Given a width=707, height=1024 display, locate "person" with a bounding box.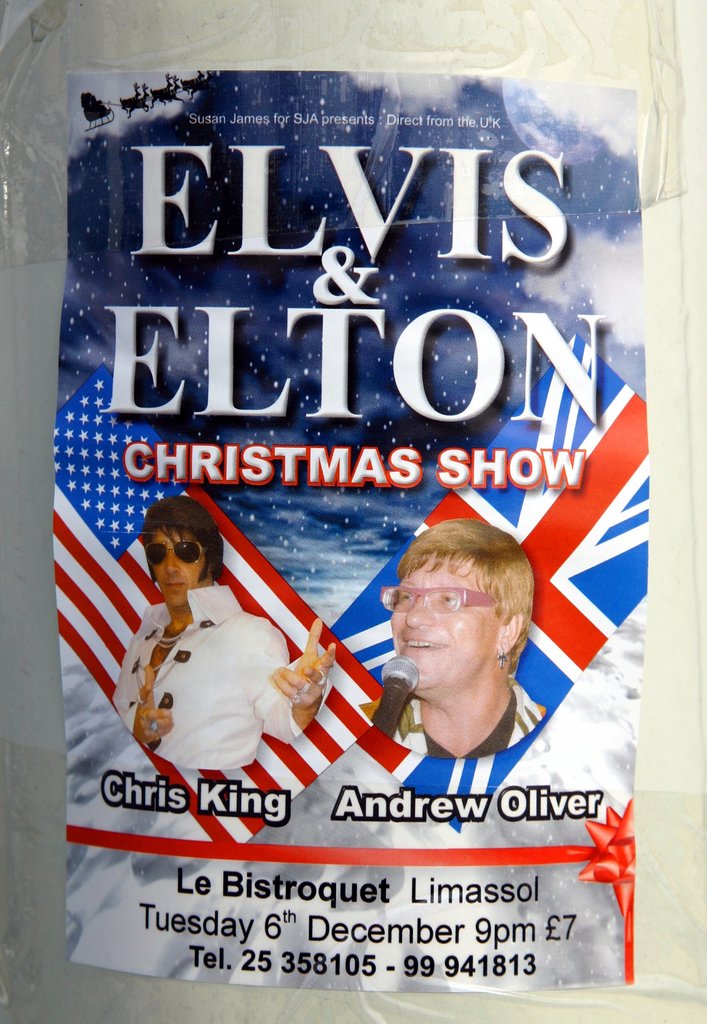
Located: [left=130, top=470, right=314, bottom=839].
